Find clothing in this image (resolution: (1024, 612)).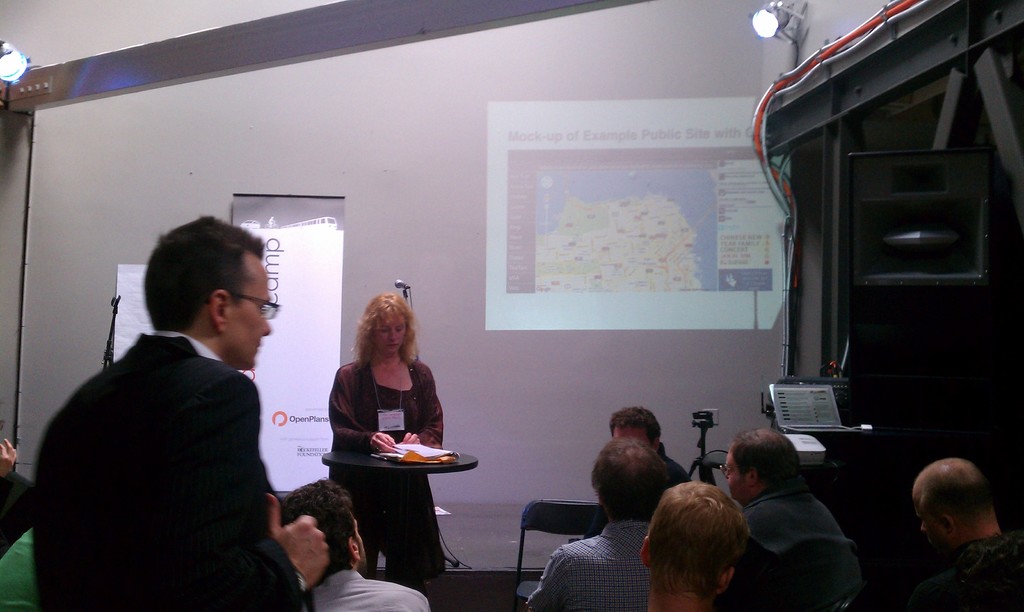
crop(327, 353, 446, 586).
